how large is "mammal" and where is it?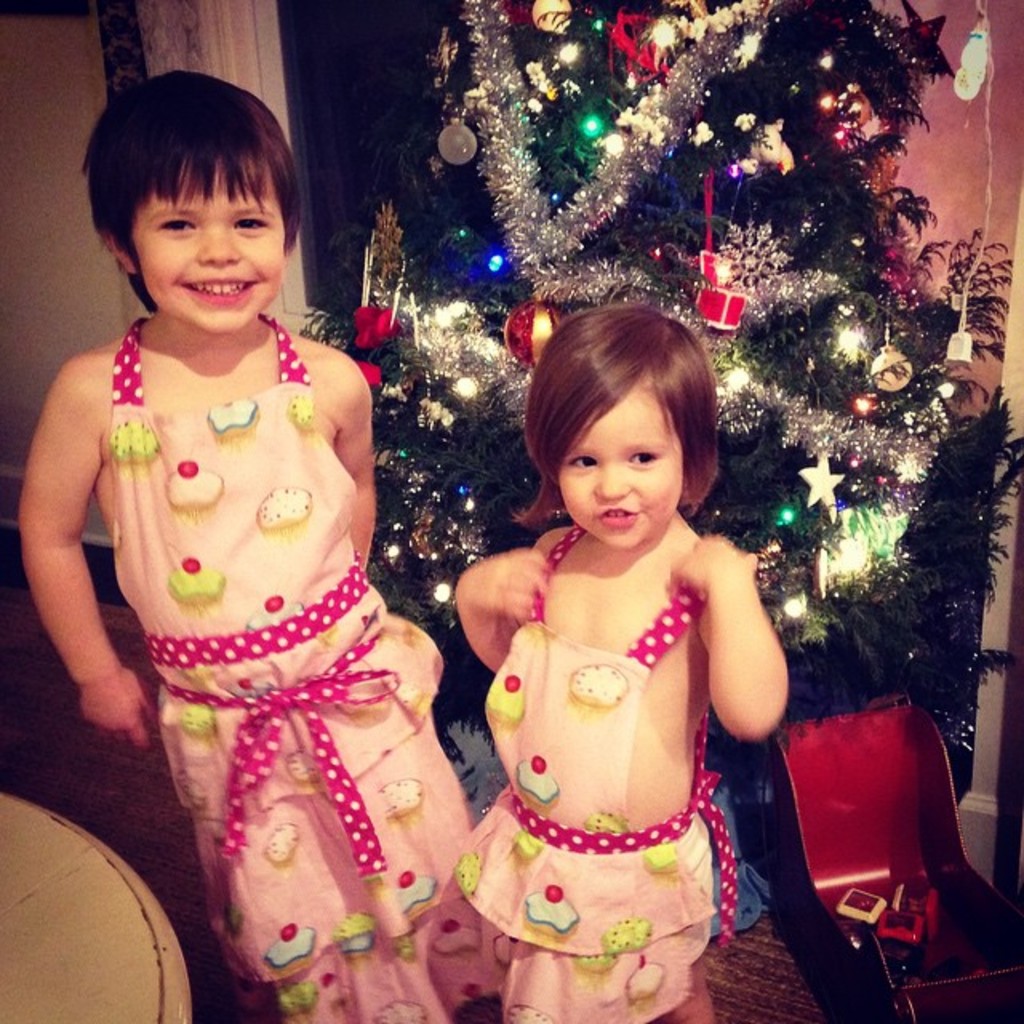
Bounding box: <region>426, 317, 803, 1018</region>.
